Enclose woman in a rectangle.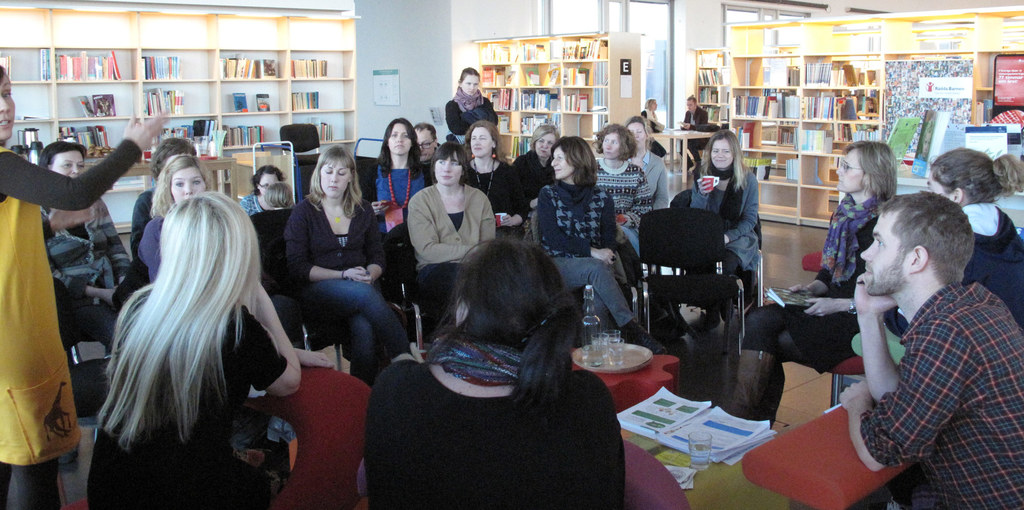
[39,136,141,352].
